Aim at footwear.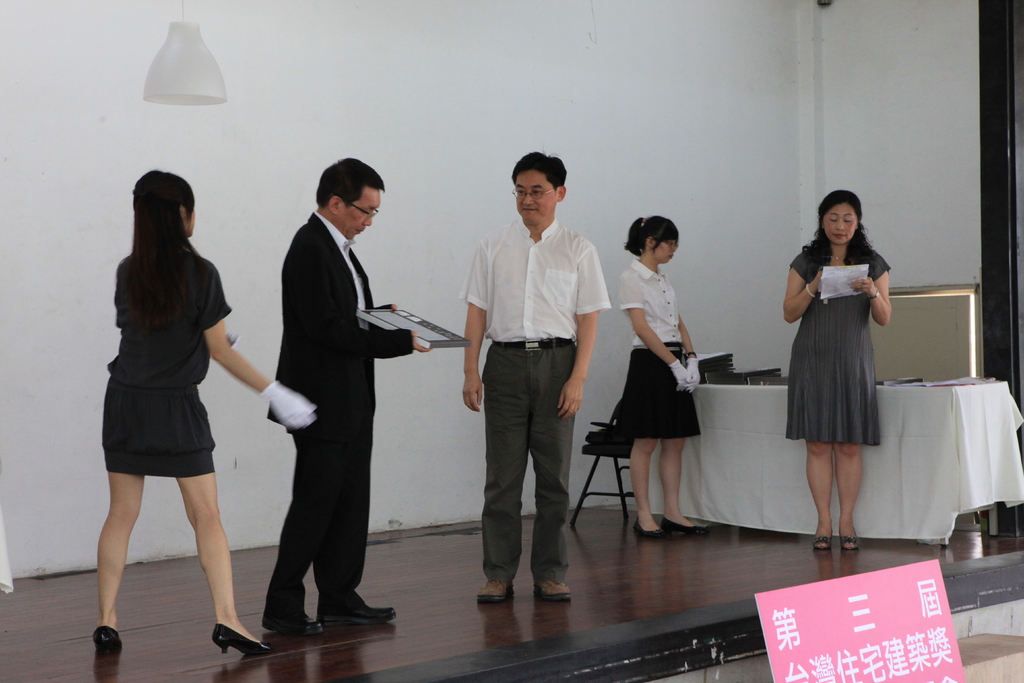
Aimed at box=[212, 623, 266, 652].
